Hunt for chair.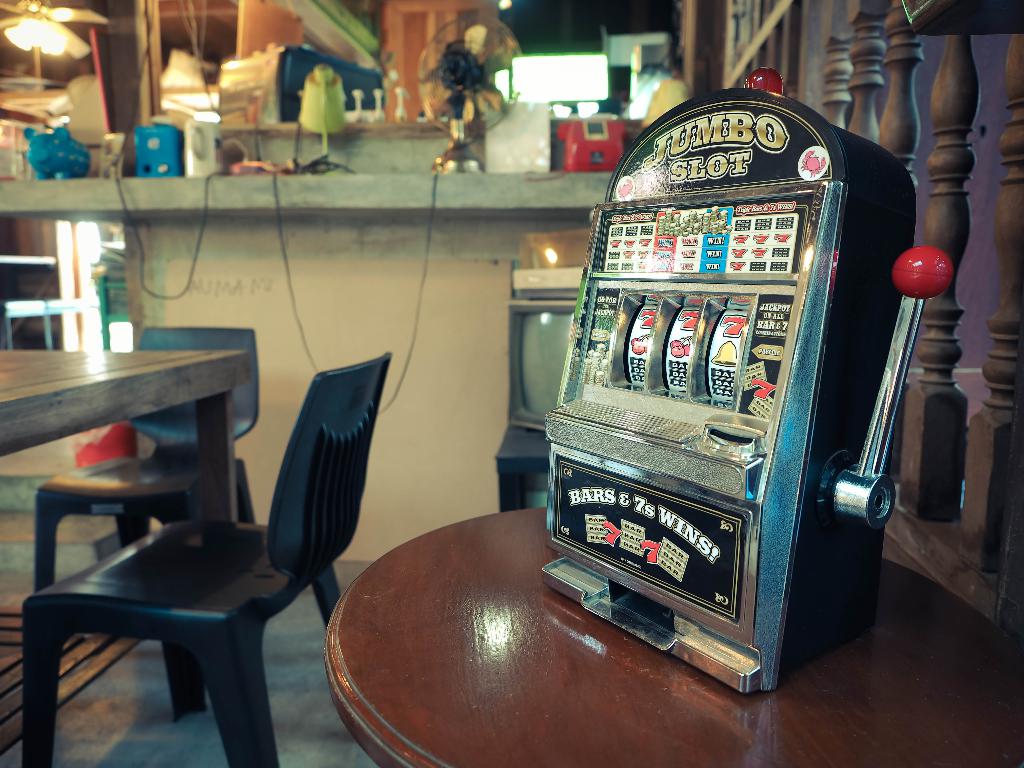
Hunted down at [33, 323, 255, 598].
